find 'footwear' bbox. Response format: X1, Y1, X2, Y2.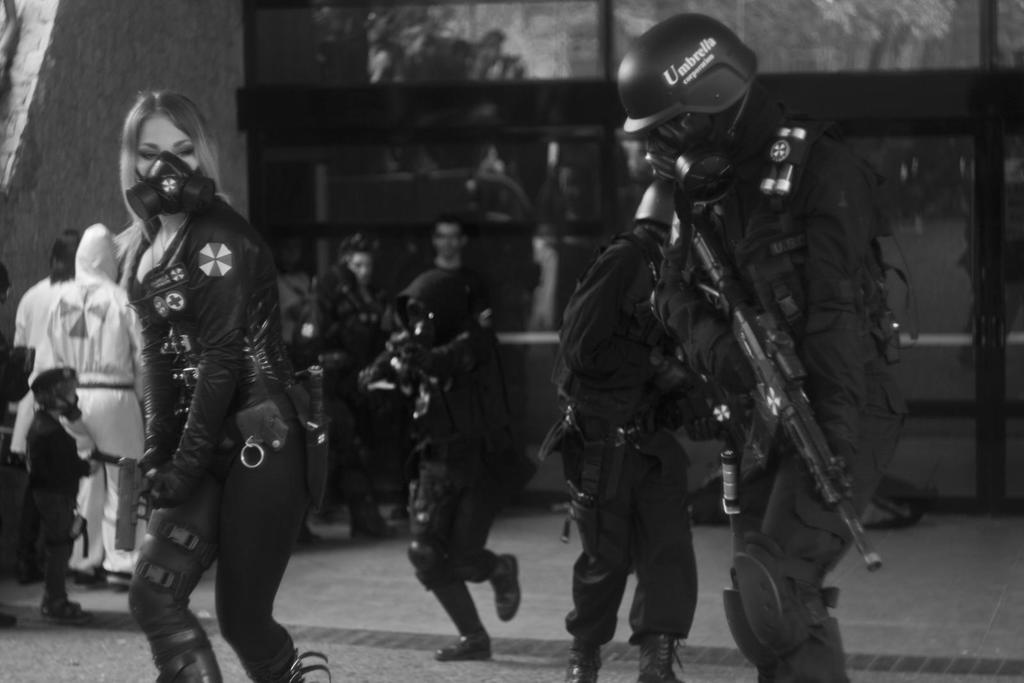
433, 634, 493, 663.
